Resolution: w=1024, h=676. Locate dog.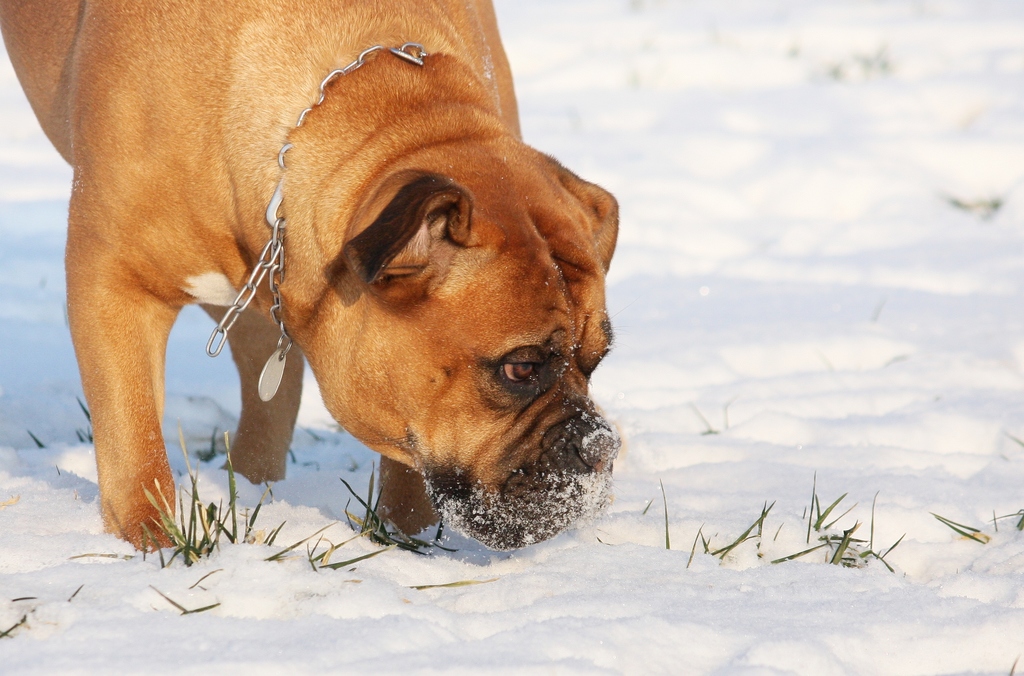
2,0,617,559.
